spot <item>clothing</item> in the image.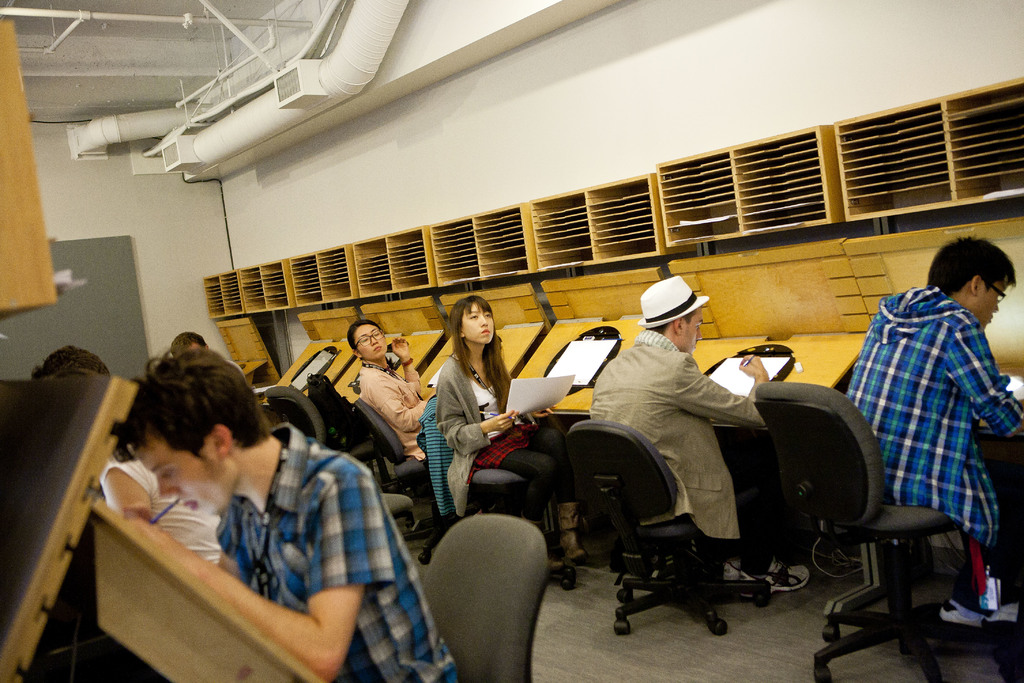
<item>clothing</item> found at (x1=838, y1=283, x2=1023, y2=605).
